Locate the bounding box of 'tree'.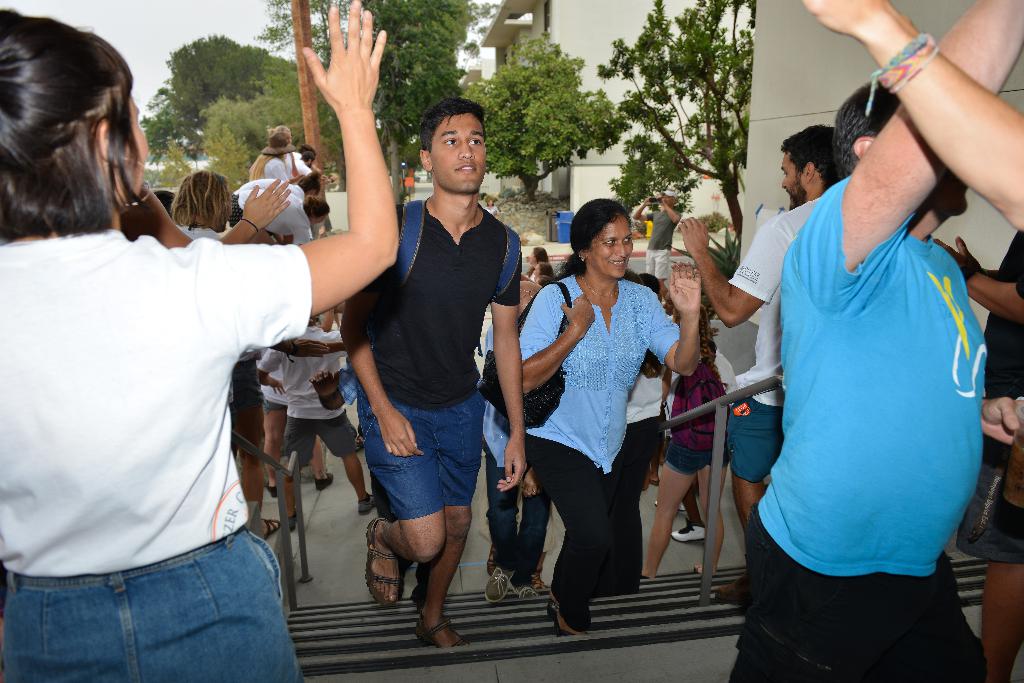
Bounding box: locate(598, 0, 751, 257).
